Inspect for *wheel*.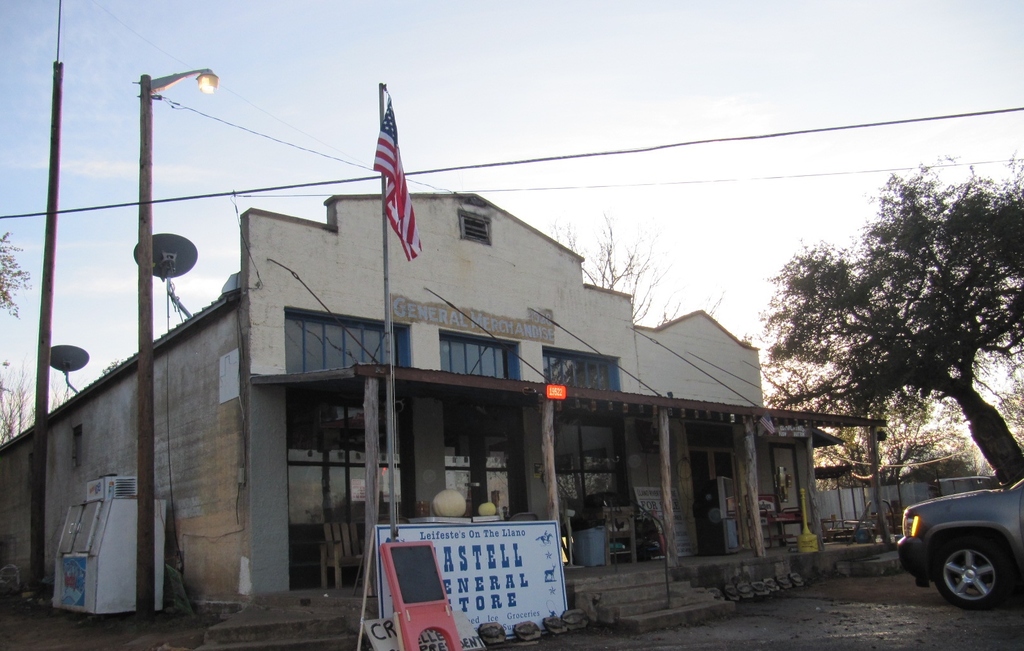
Inspection: bbox=[932, 541, 1012, 617].
